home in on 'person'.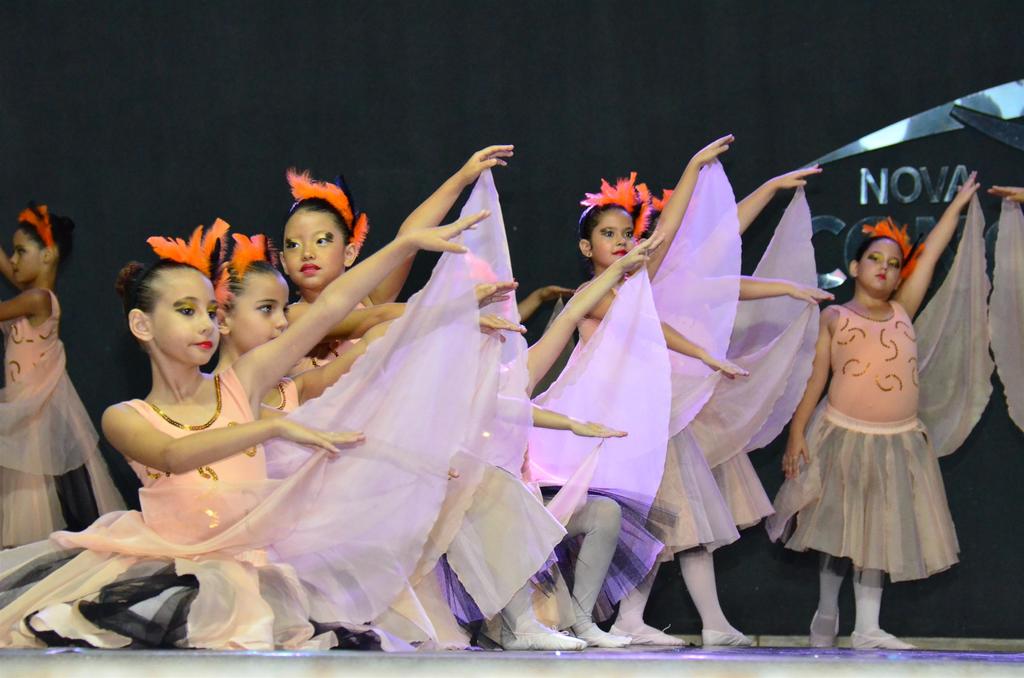
Homed in at left=985, top=186, right=1023, bottom=458.
